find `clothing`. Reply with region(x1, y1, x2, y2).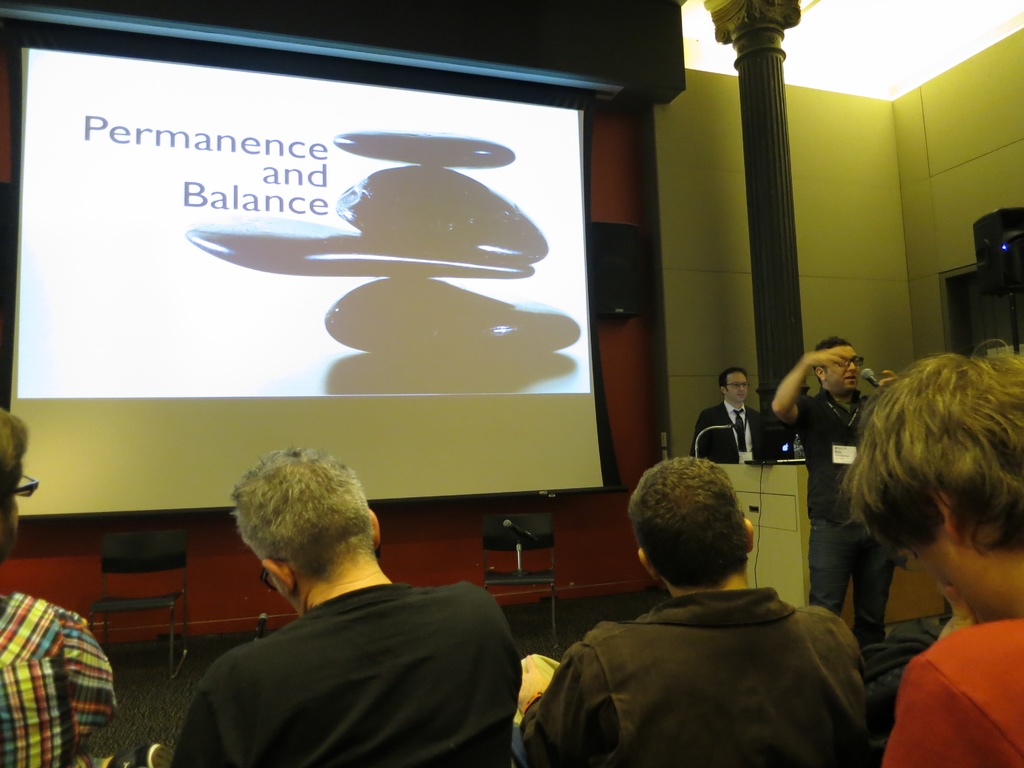
region(172, 580, 528, 767).
